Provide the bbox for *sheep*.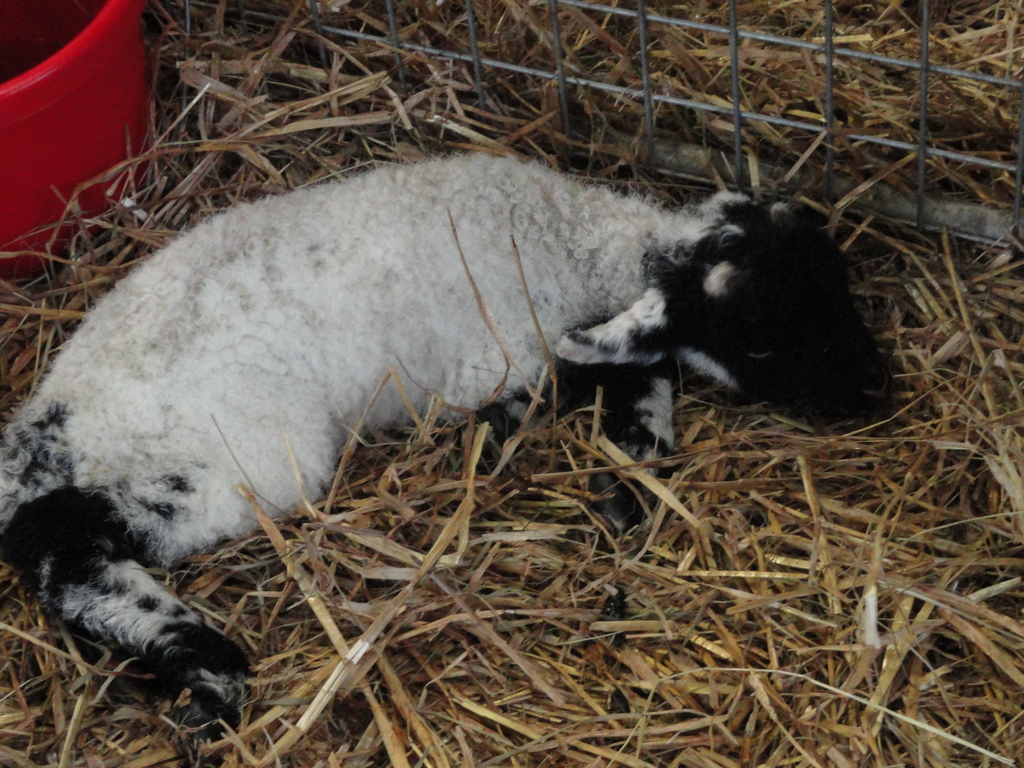
locate(0, 152, 890, 767).
